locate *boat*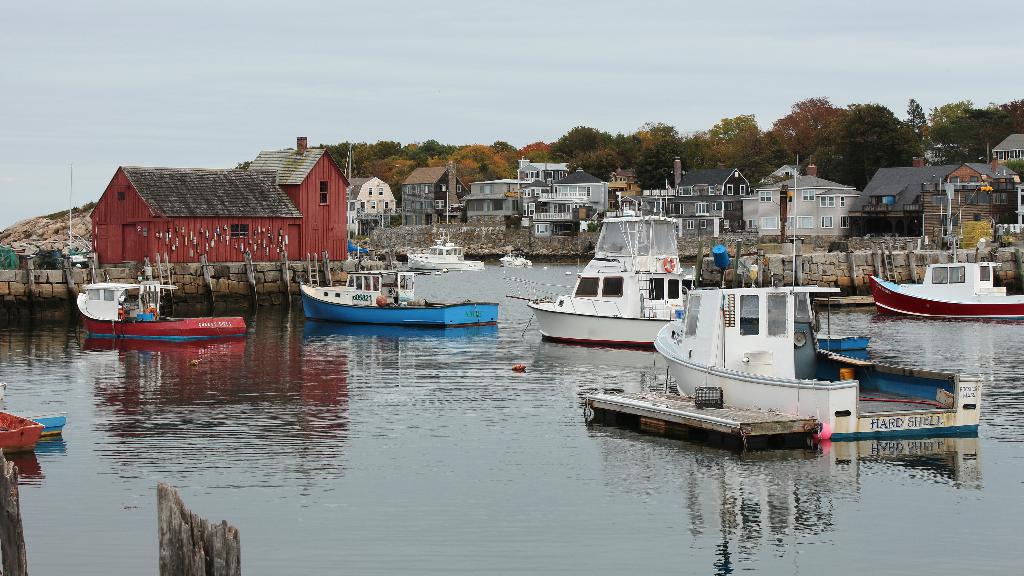
rect(525, 215, 695, 344)
